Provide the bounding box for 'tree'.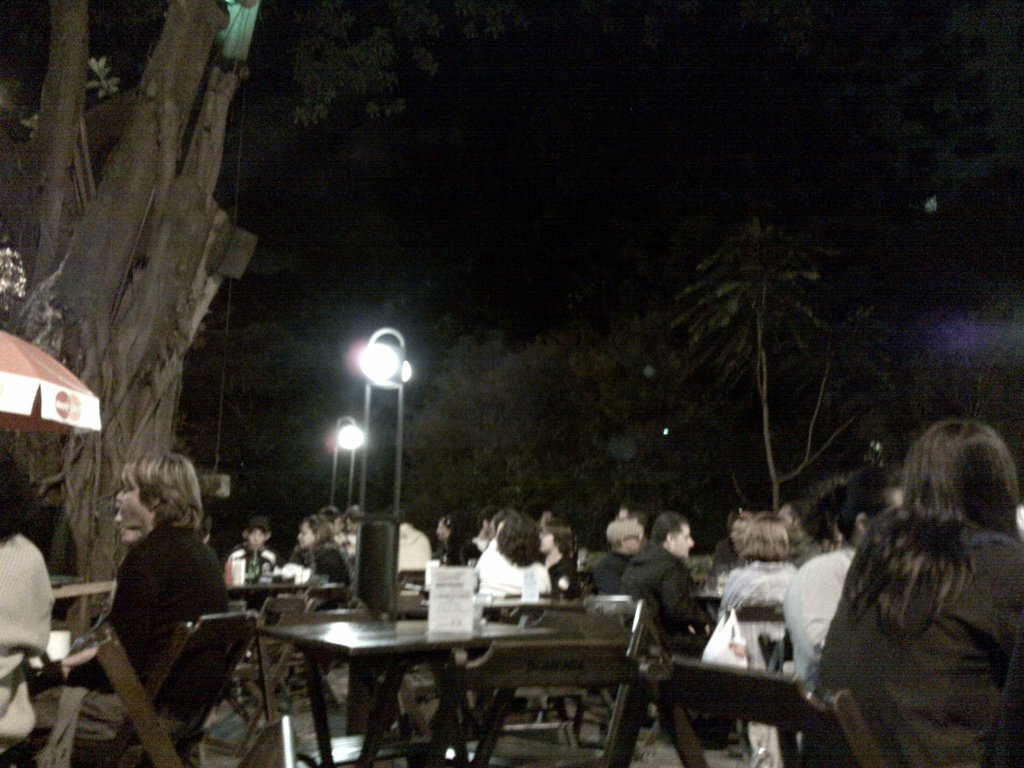
<box>950,298,1023,429</box>.
